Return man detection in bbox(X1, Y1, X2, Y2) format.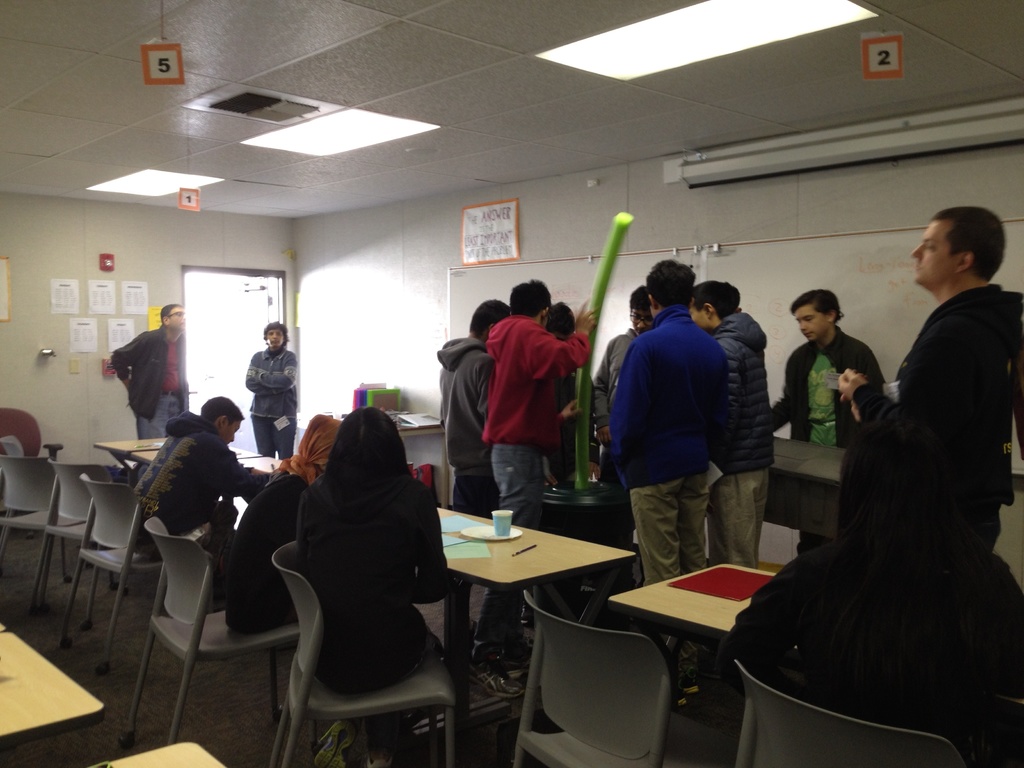
bbox(771, 284, 886, 550).
